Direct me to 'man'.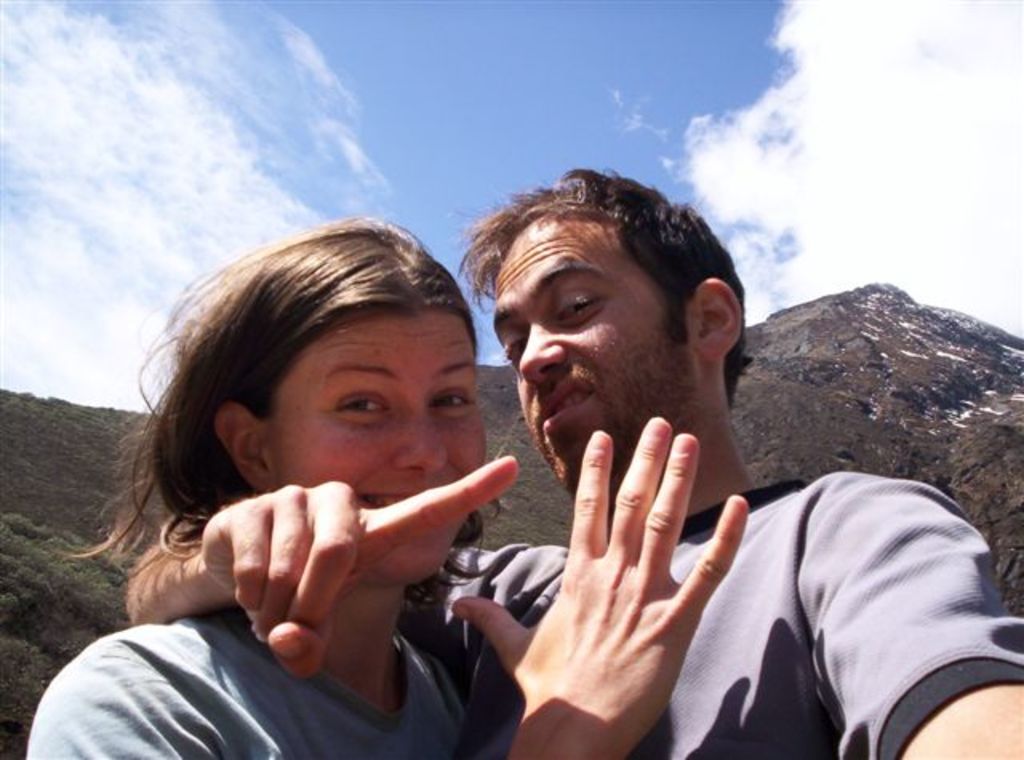
Direction: <box>184,174,893,757</box>.
